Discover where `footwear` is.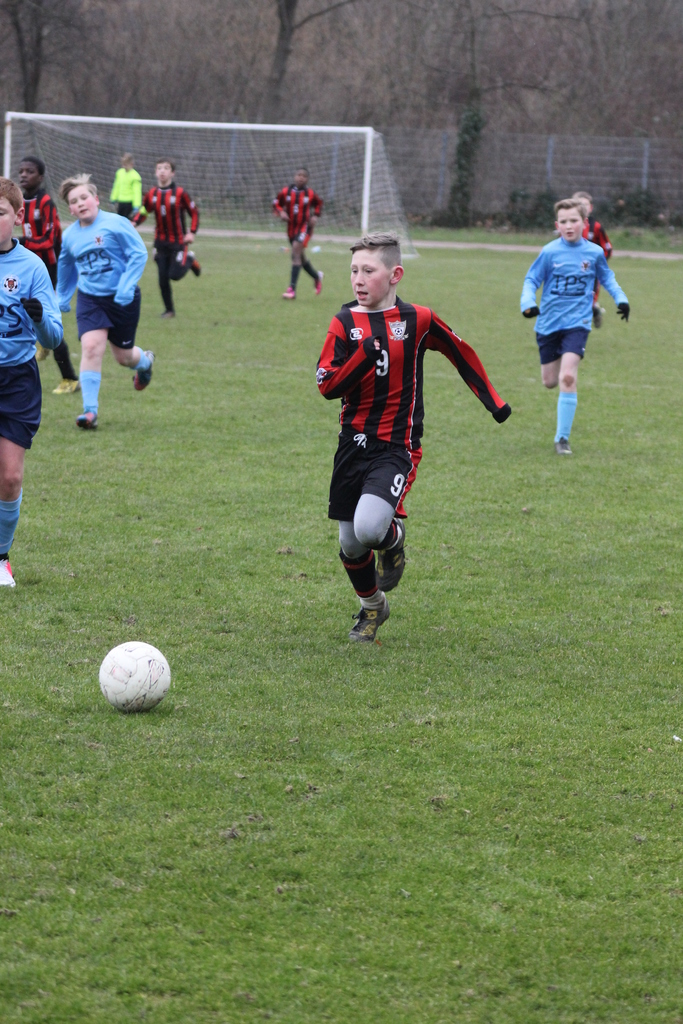
Discovered at 377 524 407 591.
